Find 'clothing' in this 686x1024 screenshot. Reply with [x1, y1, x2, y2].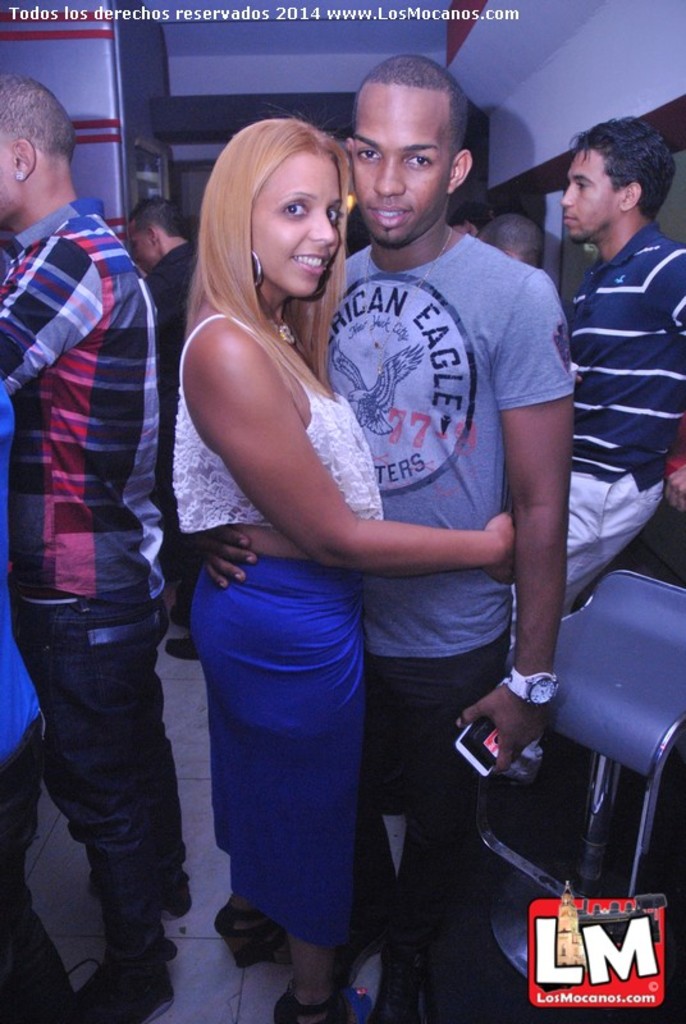
[0, 358, 84, 1010].
